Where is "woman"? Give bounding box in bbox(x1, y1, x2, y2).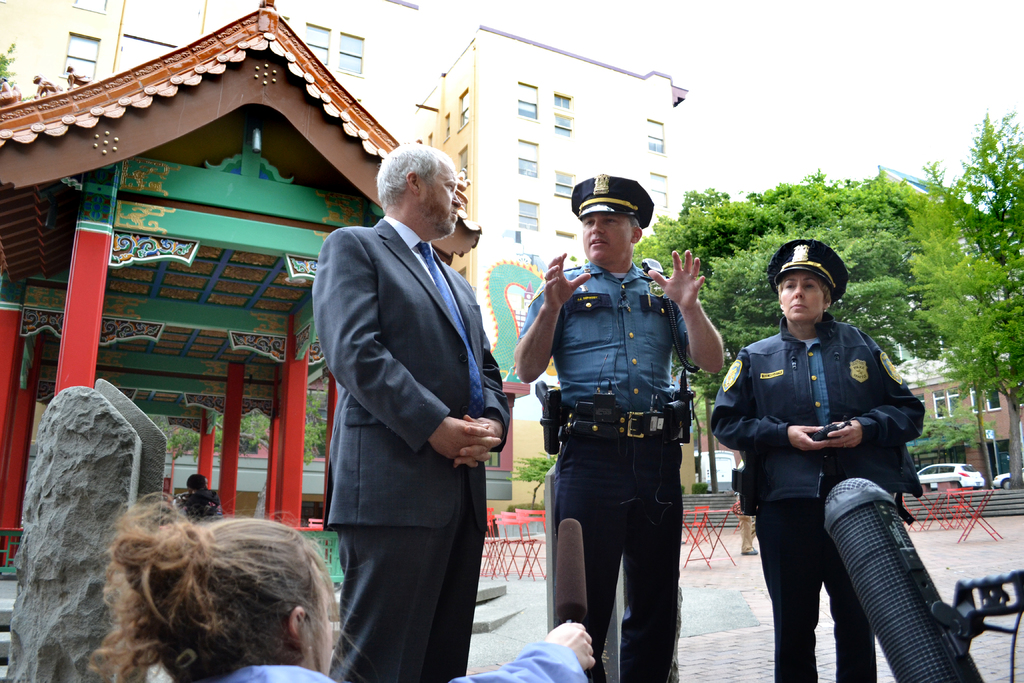
bbox(79, 488, 593, 682).
